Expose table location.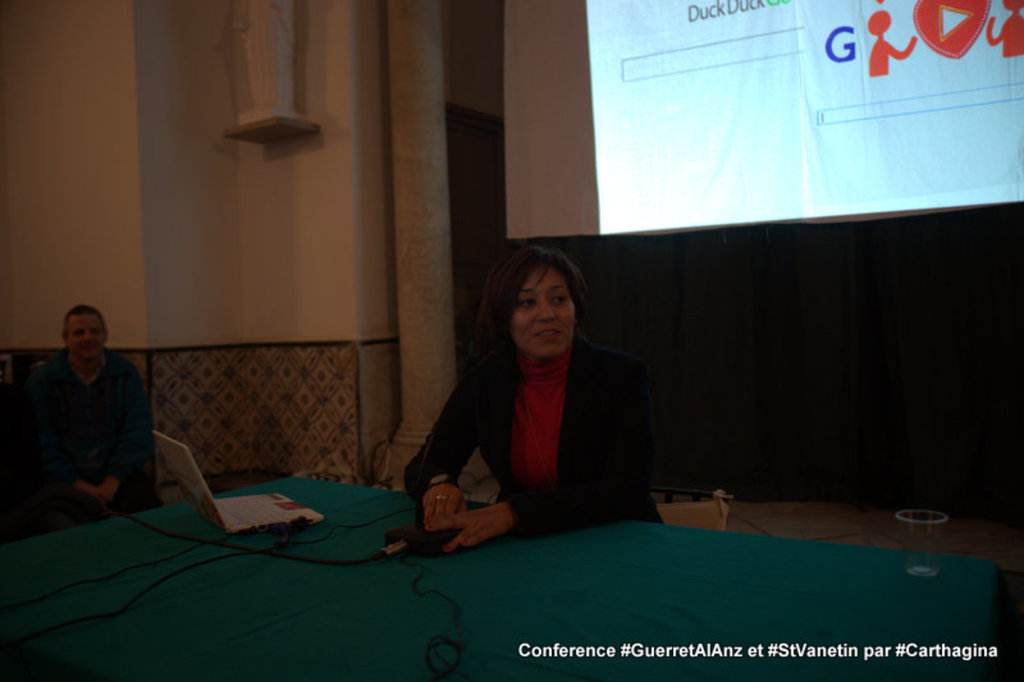
Exposed at {"left": 18, "top": 458, "right": 983, "bottom": 676}.
